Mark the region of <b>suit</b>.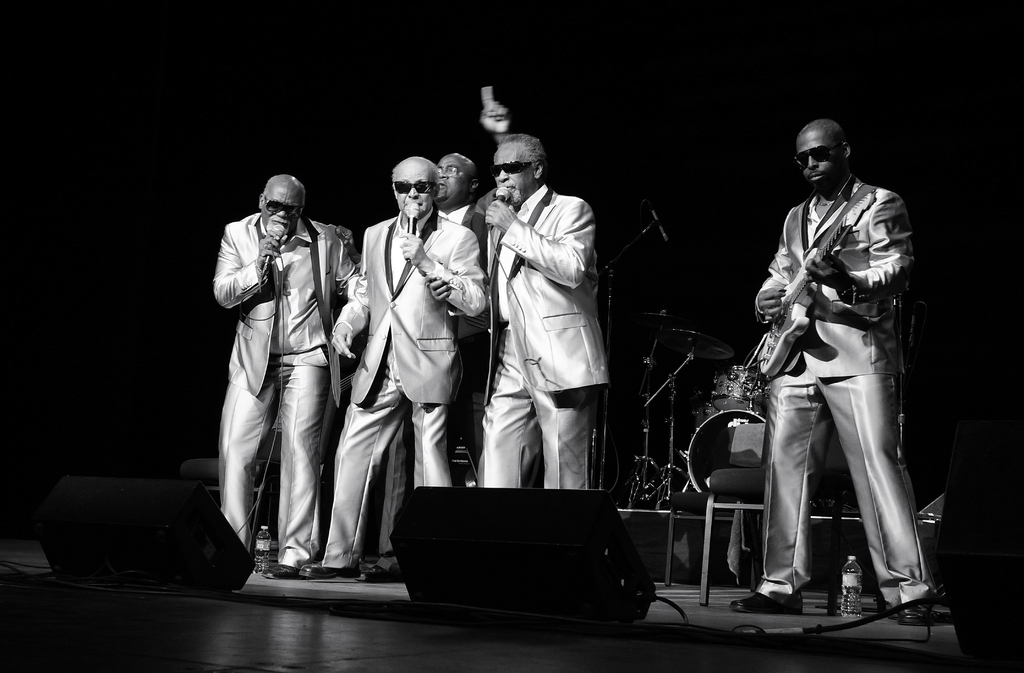
Region: <bbox>756, 172, 940, 604</bbox>.
